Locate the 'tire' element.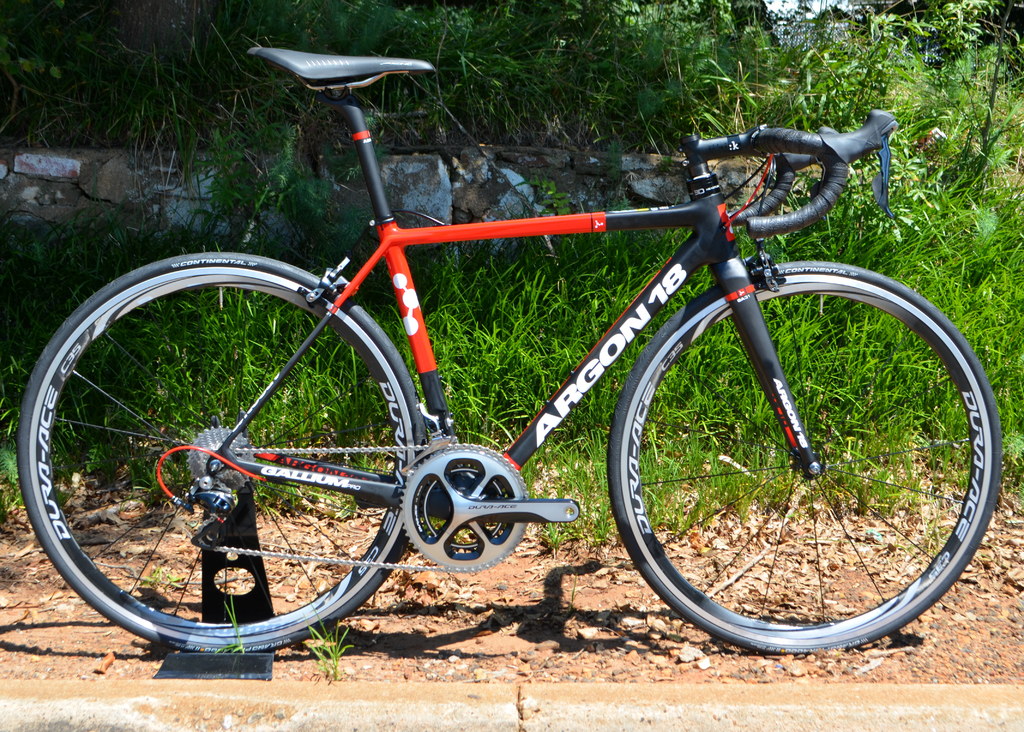
Element bbox: bbox=(45, 248, 412, 667).
